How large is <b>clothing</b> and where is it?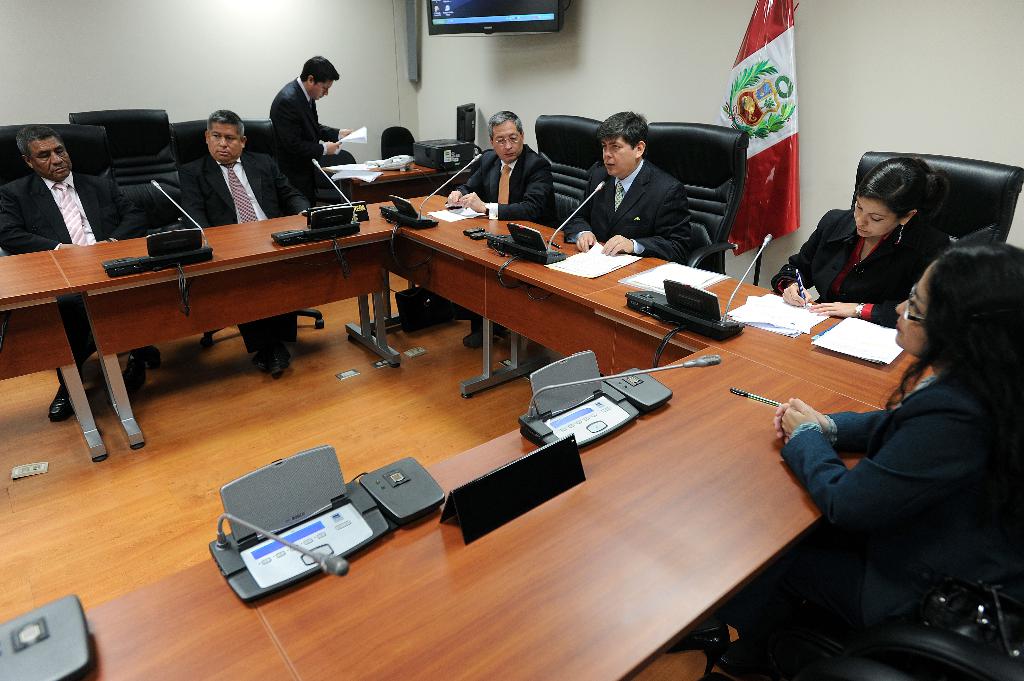
Bounding box: [left=765, top=193, right=950, bottom=323].
